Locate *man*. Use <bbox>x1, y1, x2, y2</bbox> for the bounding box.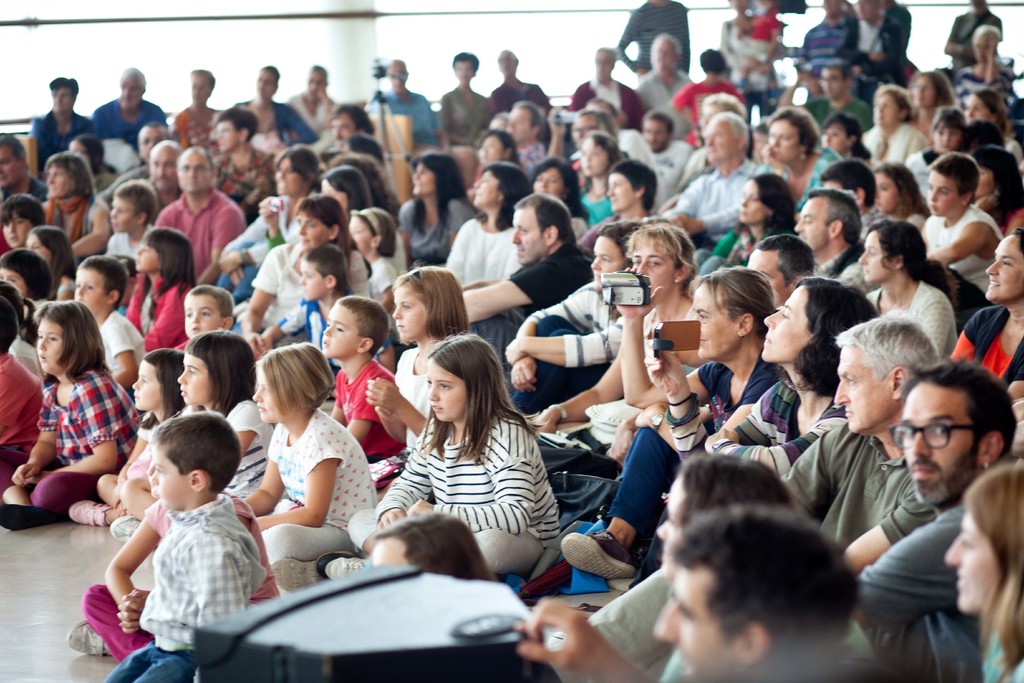
<bbox>212, 106, 283, 220</bbox>.
